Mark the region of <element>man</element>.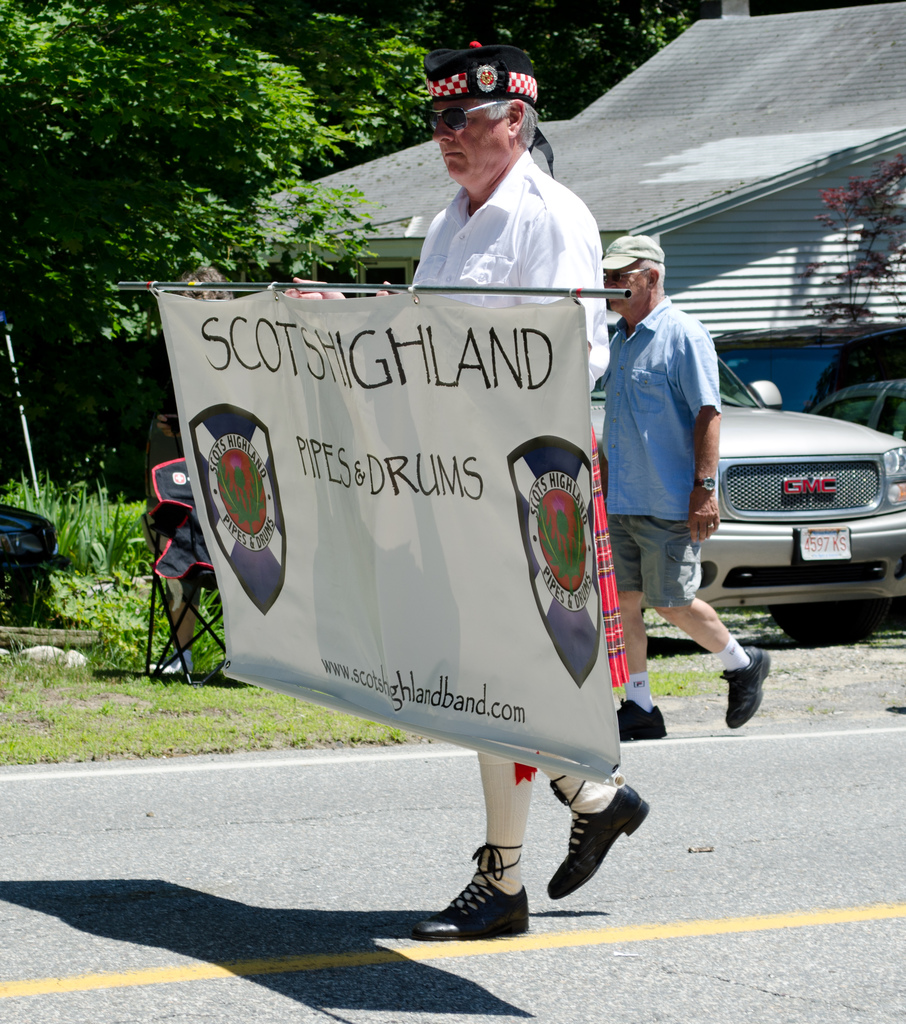
Region: BBox(600, 227, 742, 664).
